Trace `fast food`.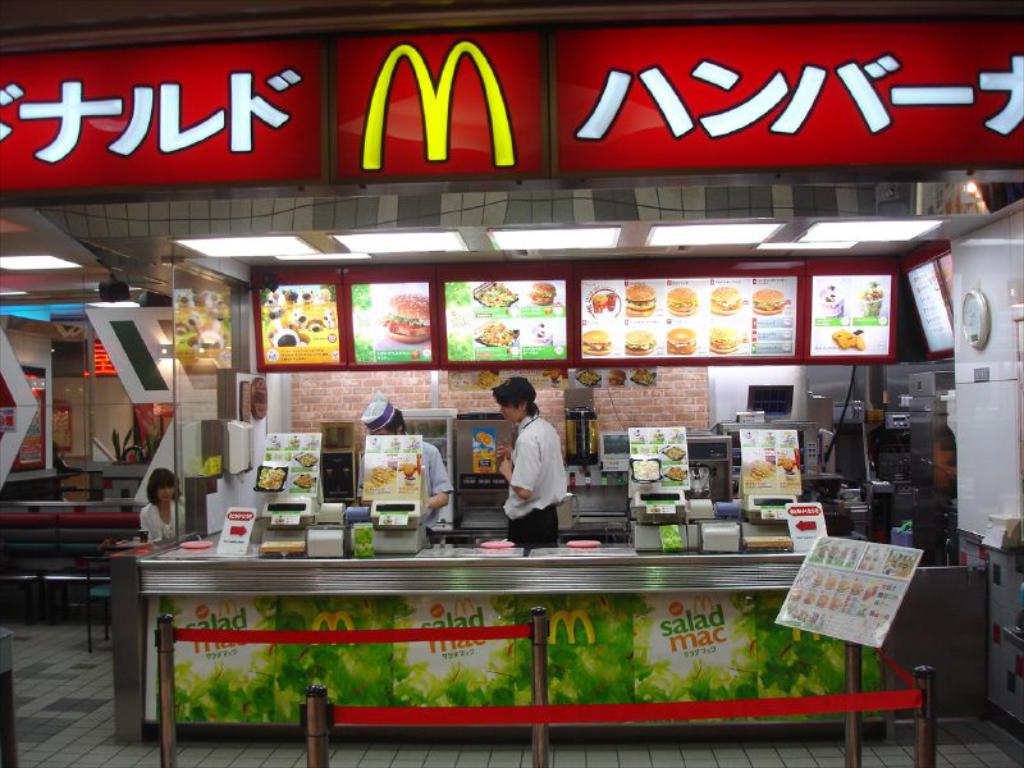
Traced to pyautogui.locateOnScreen(626, 329, 653, 355).
